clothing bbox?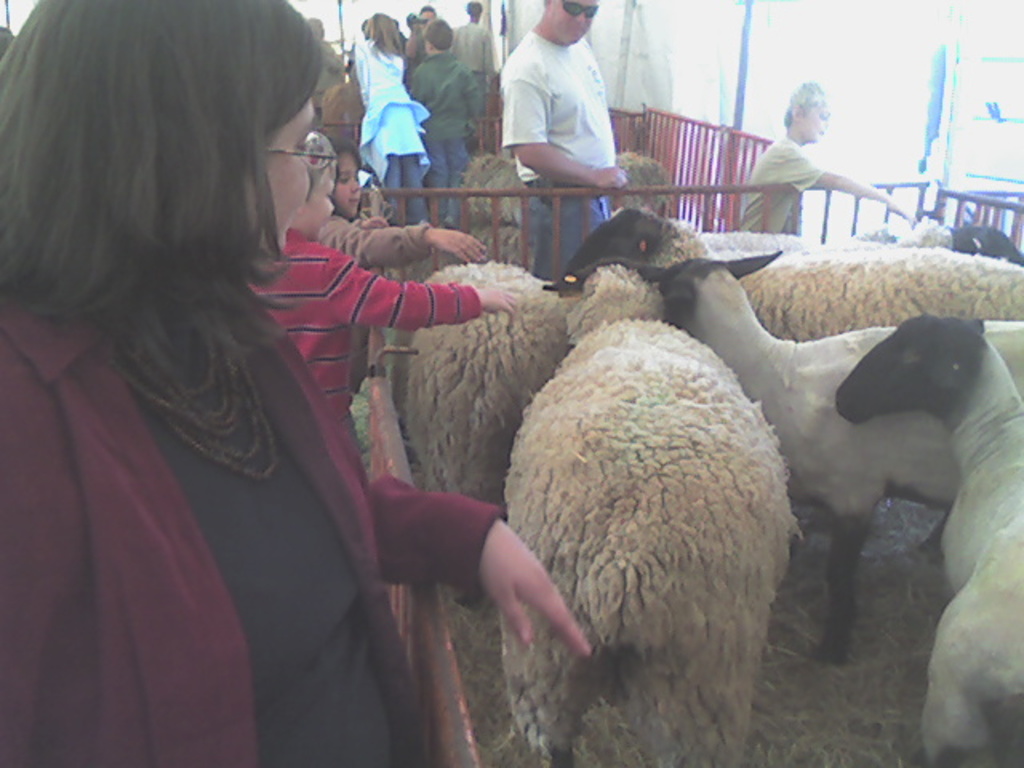
rect(459, 27, 486, 98)
